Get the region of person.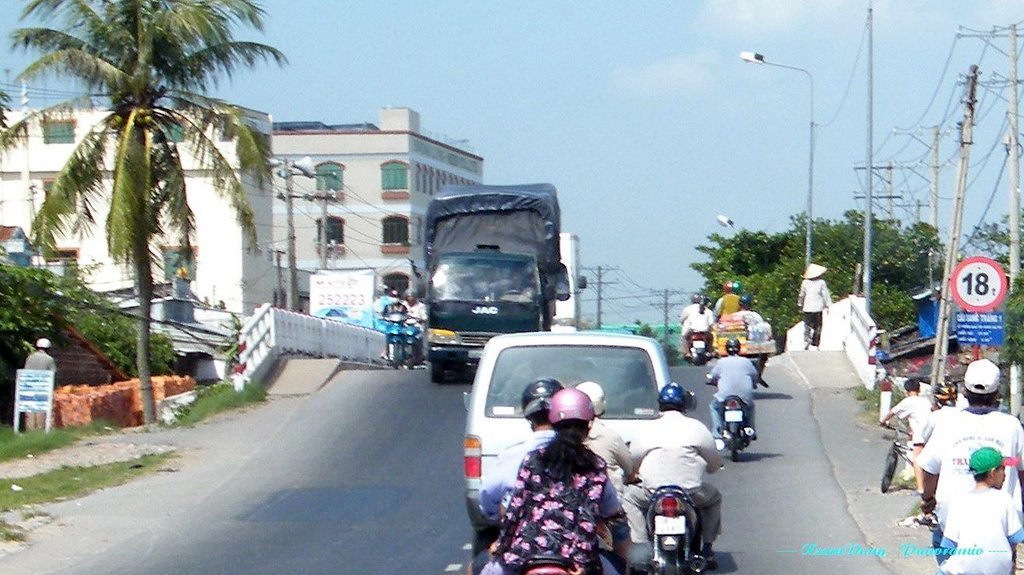
573, 379, 642, 569.
